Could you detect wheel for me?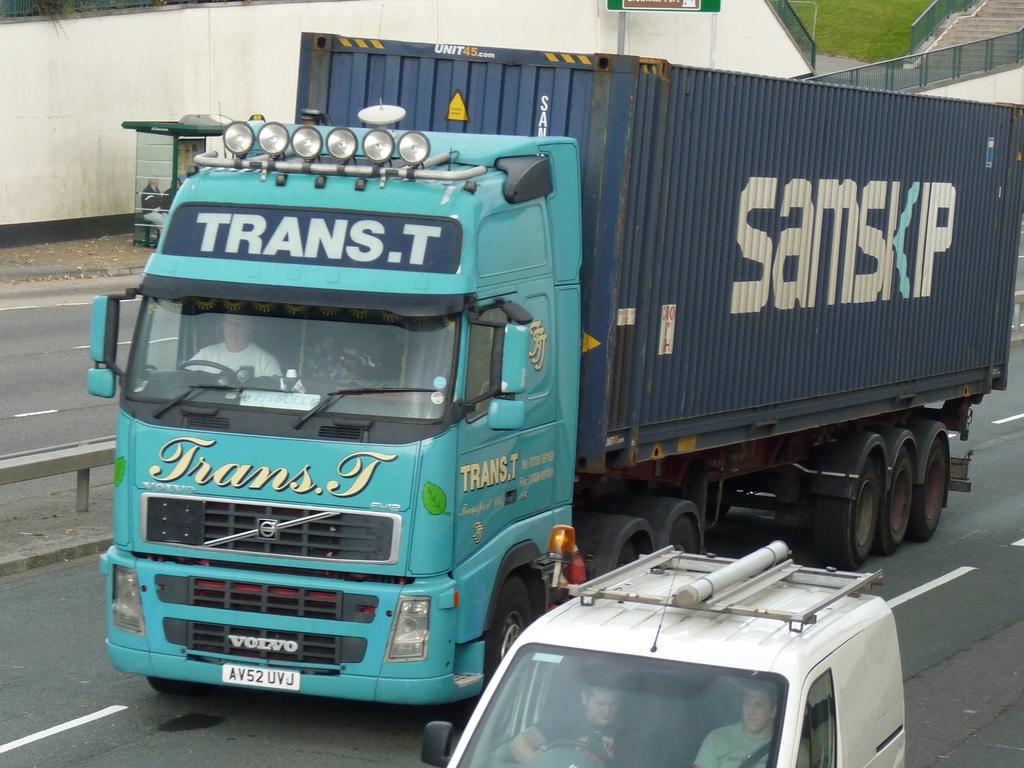
Detection result: bbox=(875, 448, 918, 557).
